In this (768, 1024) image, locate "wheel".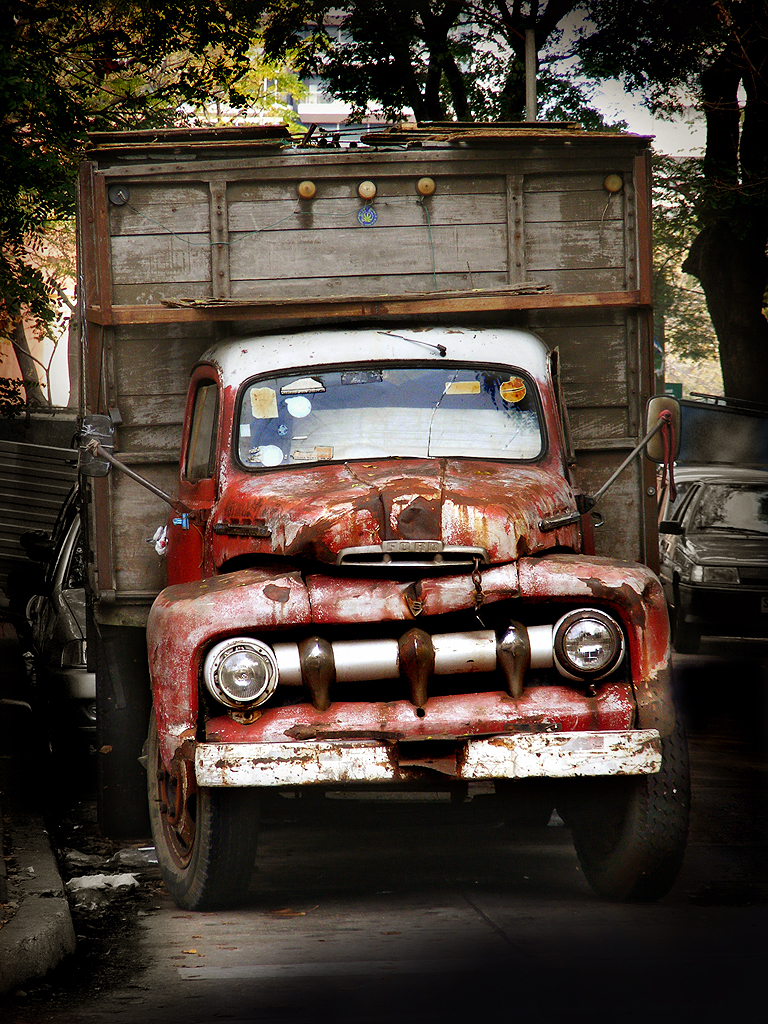
Bounding box: (left=147, top=722, right=255, bottom=895).
